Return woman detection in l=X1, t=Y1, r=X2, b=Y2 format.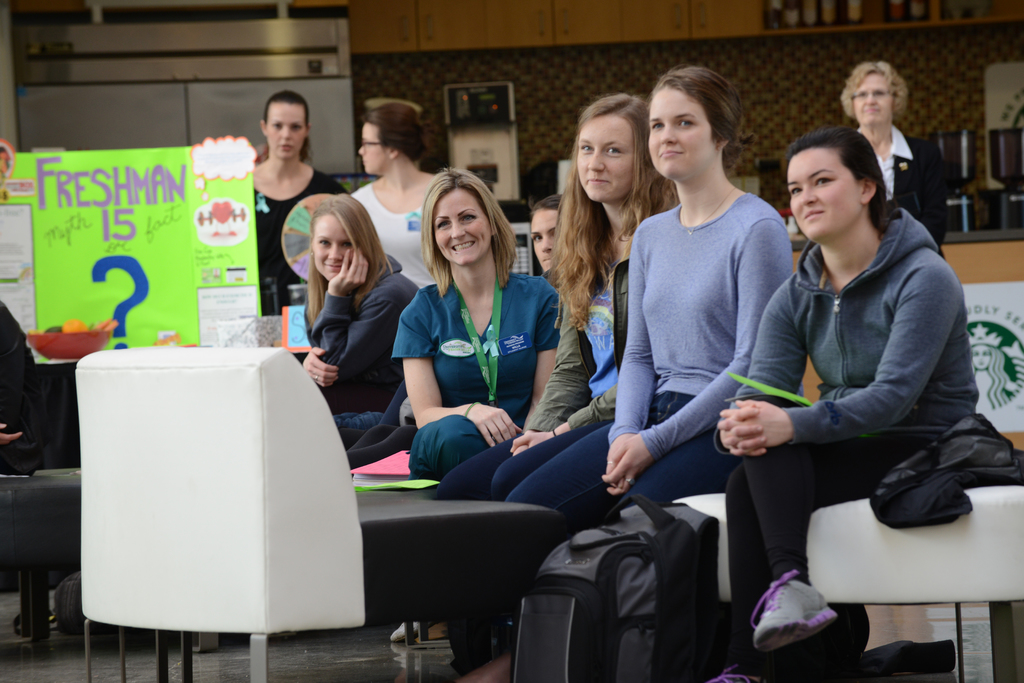
l=434, t=91, r=679, b=501.
